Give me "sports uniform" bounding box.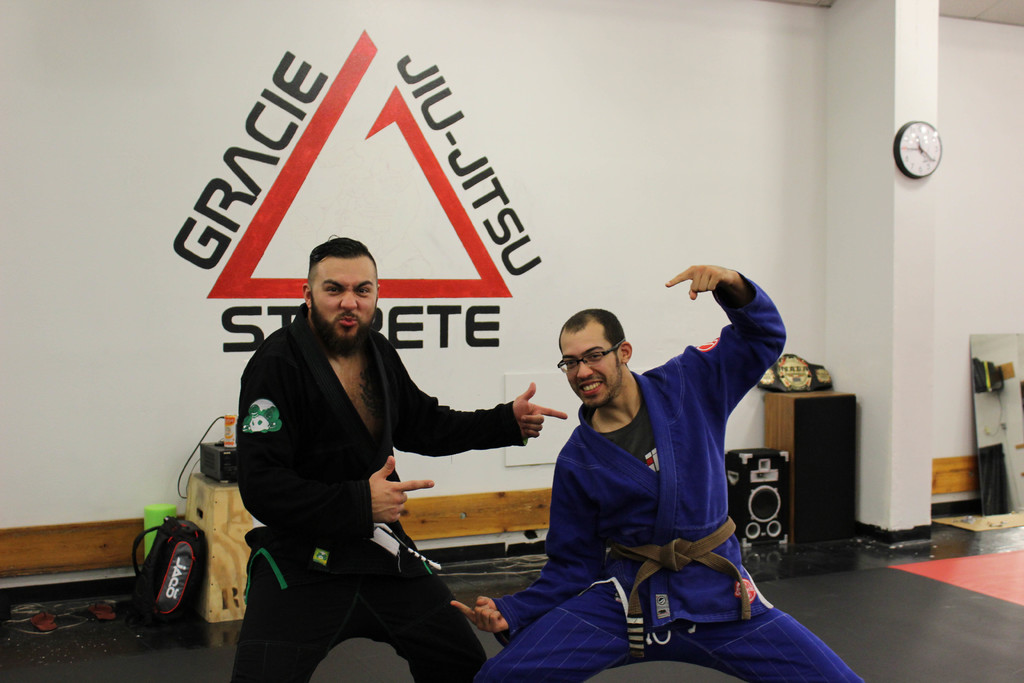
467/271/867/682.
